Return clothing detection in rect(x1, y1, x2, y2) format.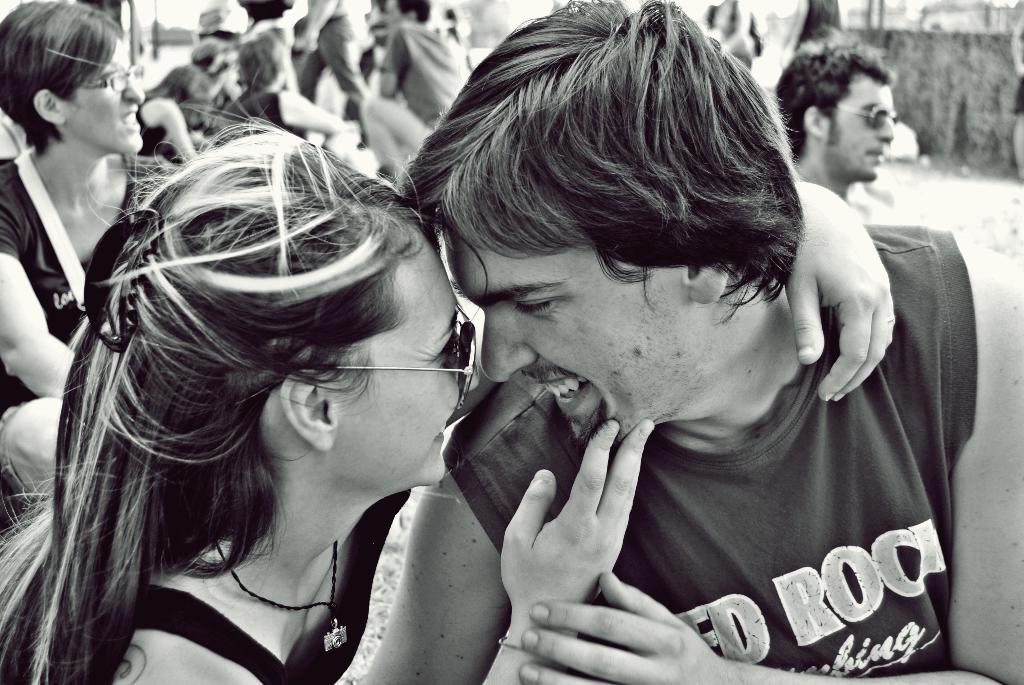
rect(2, 166, 167, 401).
